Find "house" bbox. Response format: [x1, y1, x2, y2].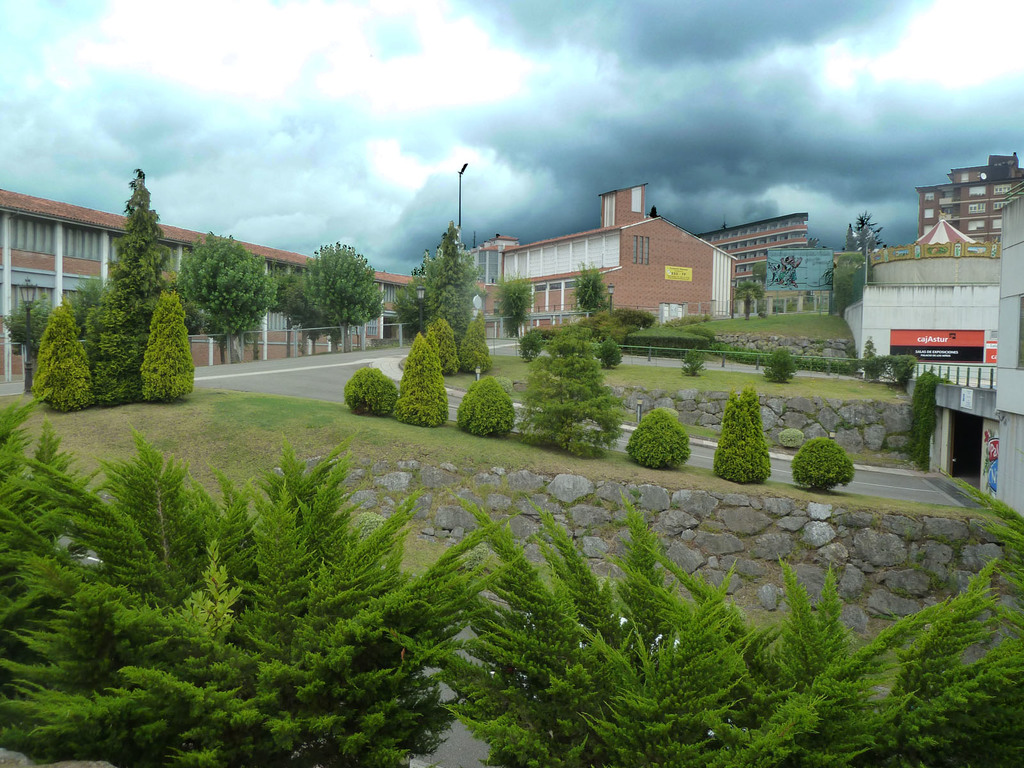
[931, 199, 1023, 524].
